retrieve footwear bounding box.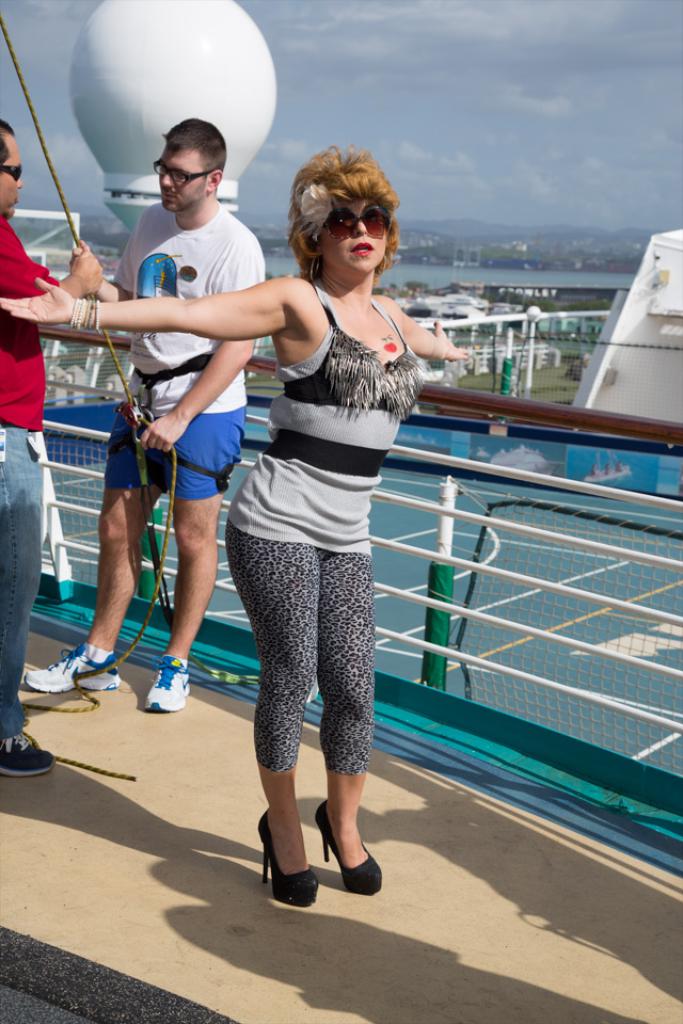
Bounding box: {"left": 253, "top": 803, "right": 320, "bottom": 910}.
